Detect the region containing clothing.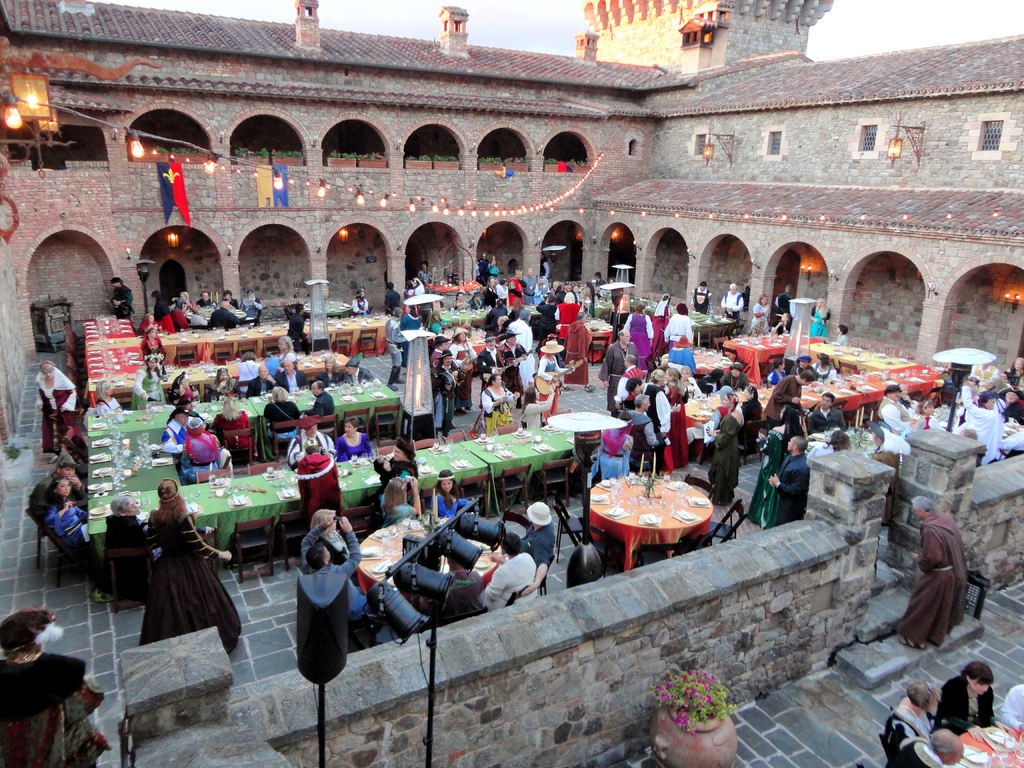
rect(606, 336, 632, 407).
